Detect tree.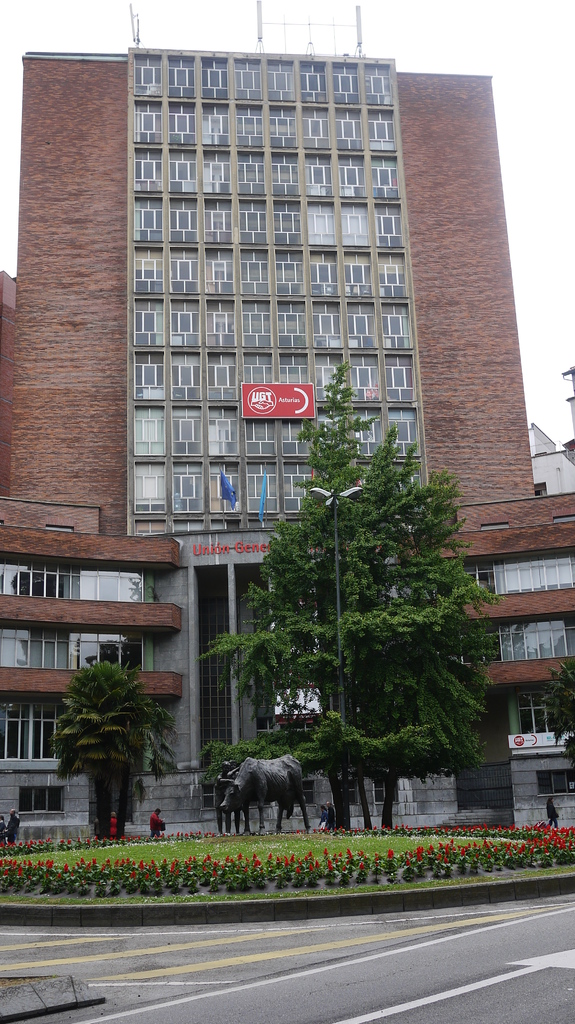
Detected at (57,646,193,832).
